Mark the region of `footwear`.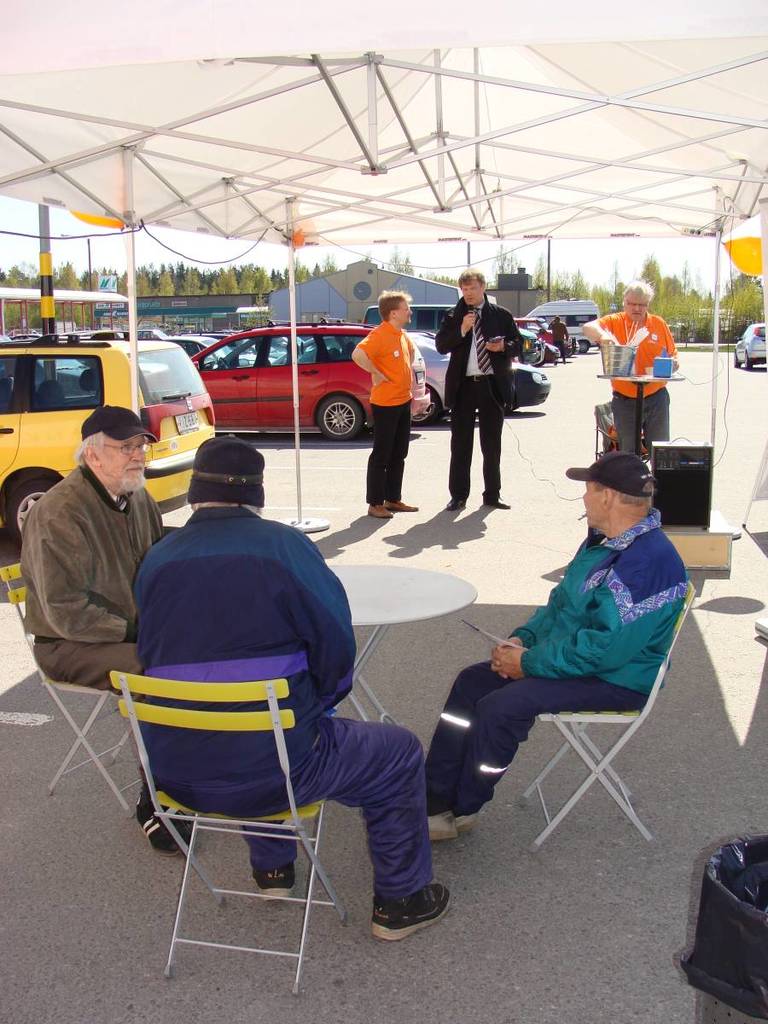
Region: 454:494:464:509.
